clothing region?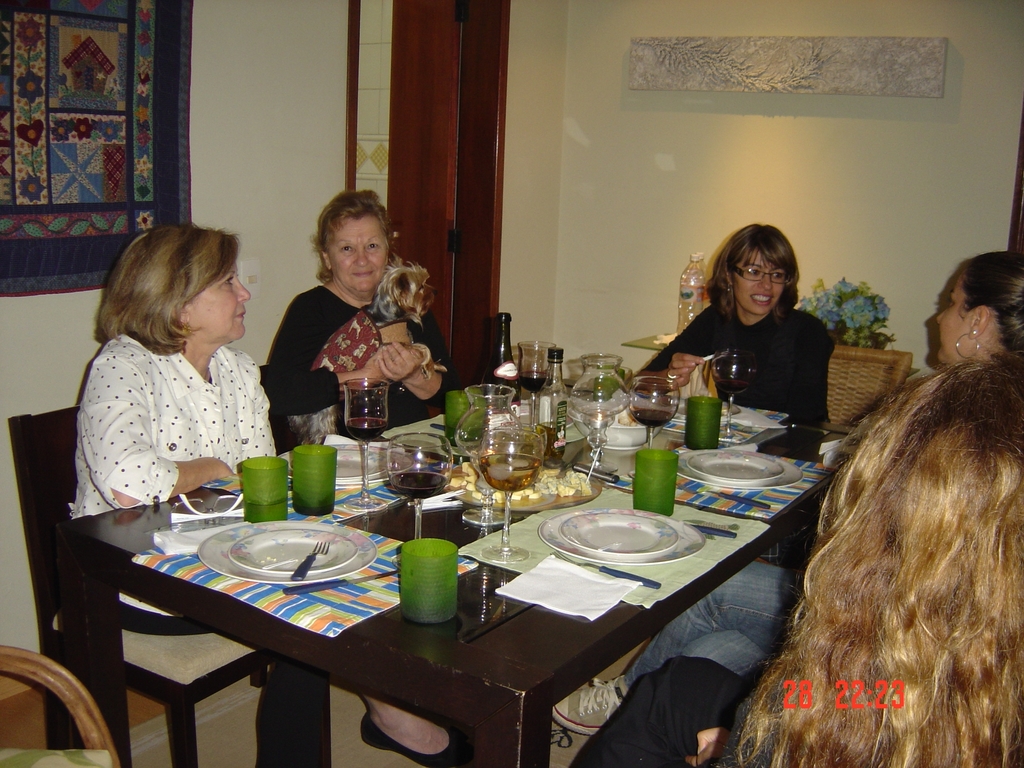
crop(572, 651, 756, 767)
